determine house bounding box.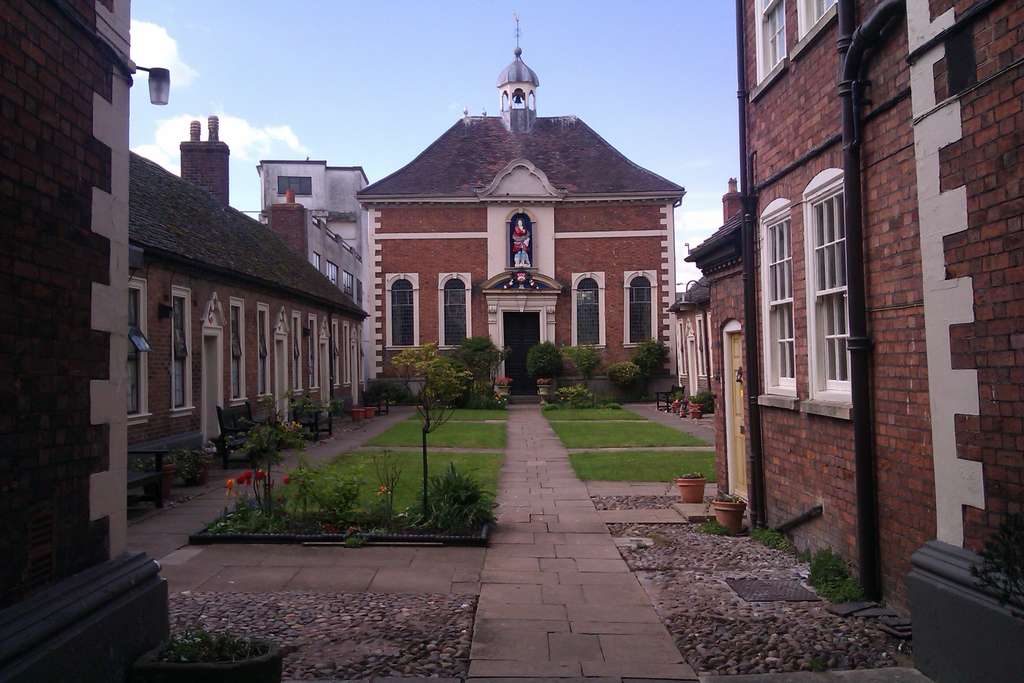
Determined: [x1=364, y1=10, x2=686, y2=407].
